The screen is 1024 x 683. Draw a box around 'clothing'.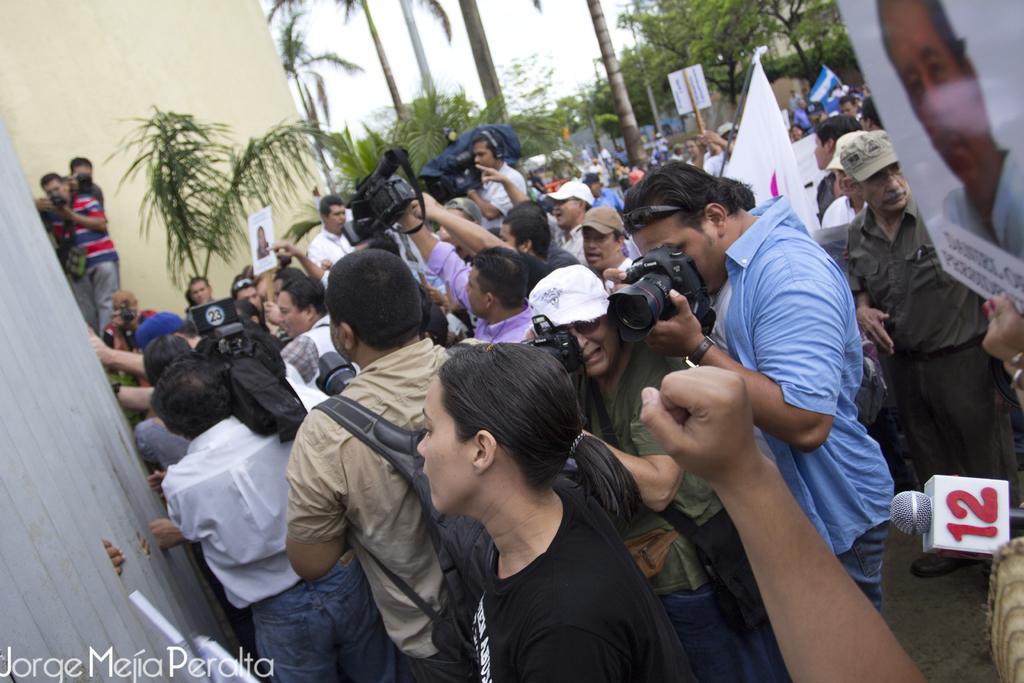
x1=440, y1=238, x2=533, y2=347.
